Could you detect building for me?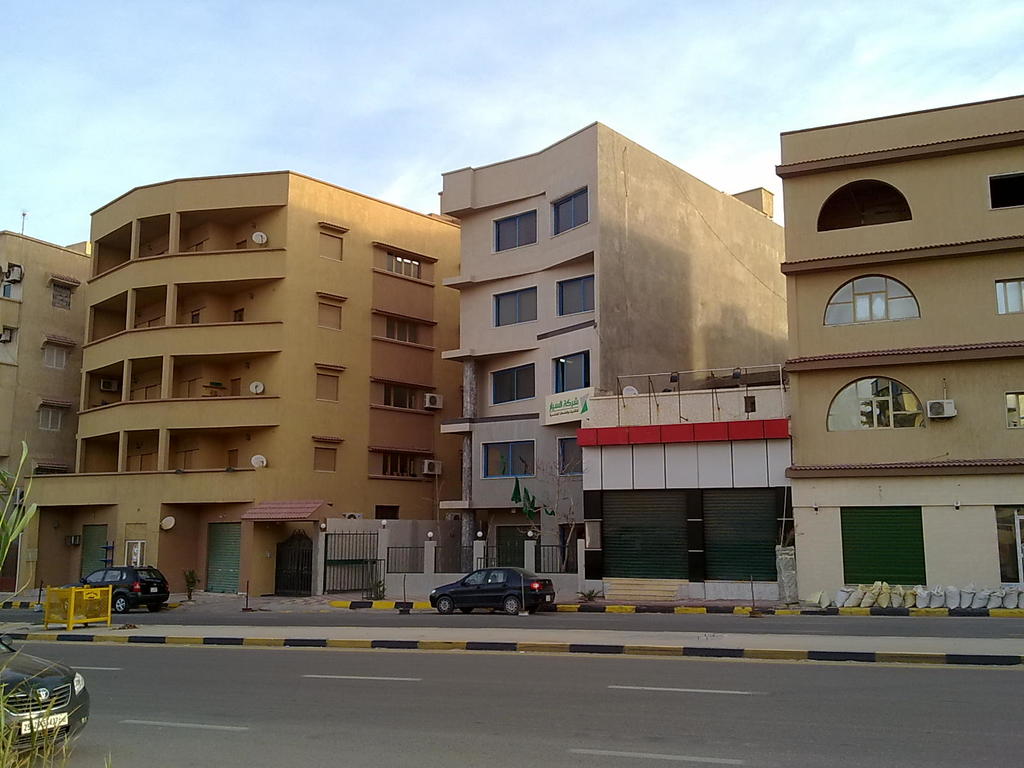
Detection result: <bbox>0, 209, 91, 591</bbox>.
